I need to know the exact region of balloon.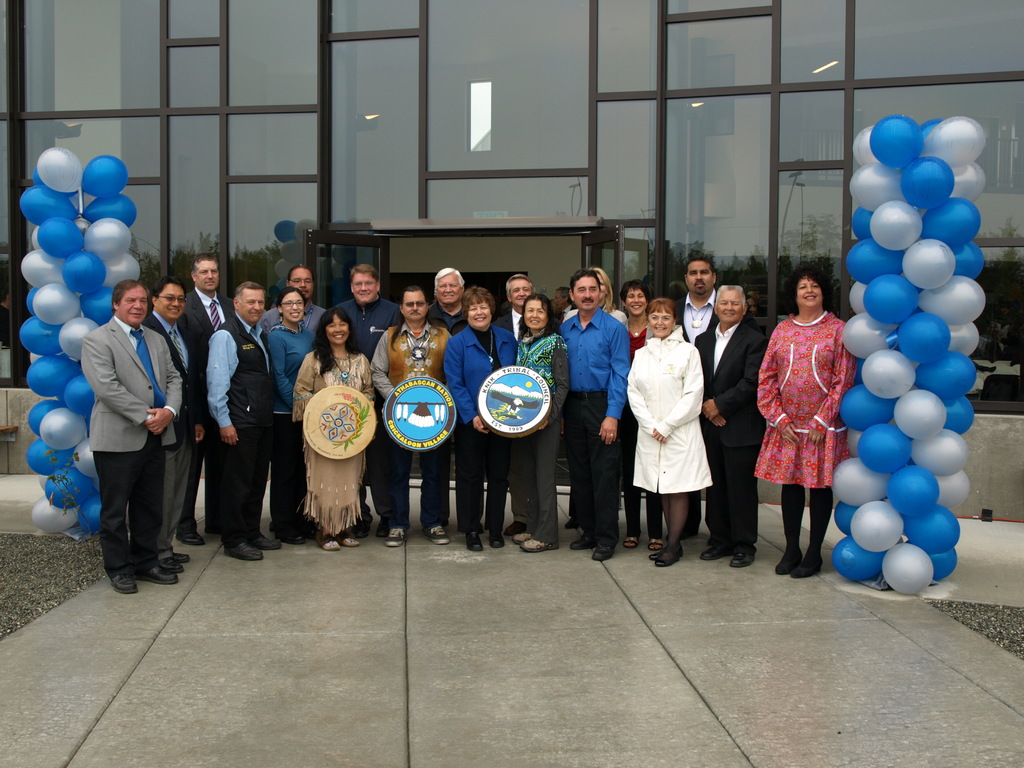
Region: rect(860, 420, 915, 476).
